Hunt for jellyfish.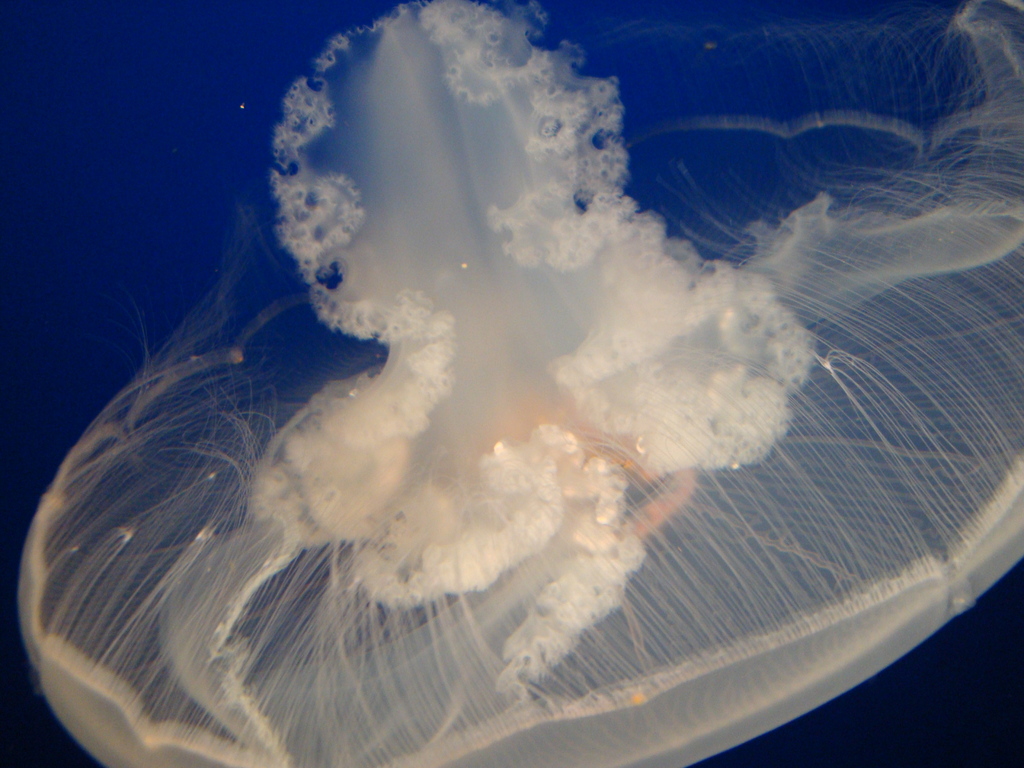
Hunted down at [13, 0, 1023, 767].
